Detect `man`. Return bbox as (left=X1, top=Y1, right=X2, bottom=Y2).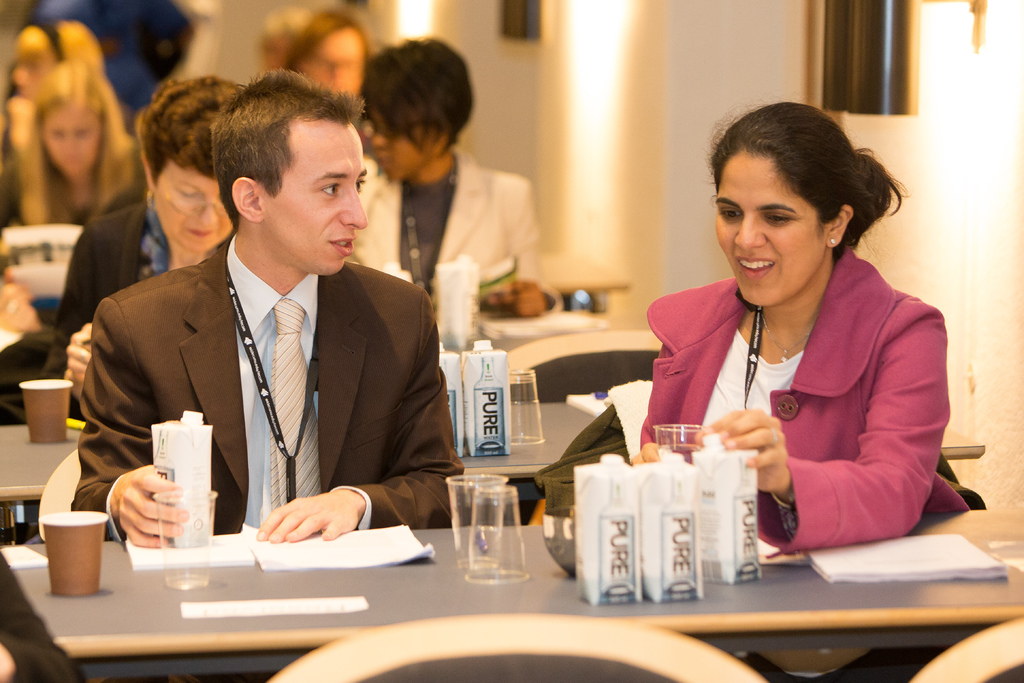
(left=335, top=40, right=543, bottom=320).
